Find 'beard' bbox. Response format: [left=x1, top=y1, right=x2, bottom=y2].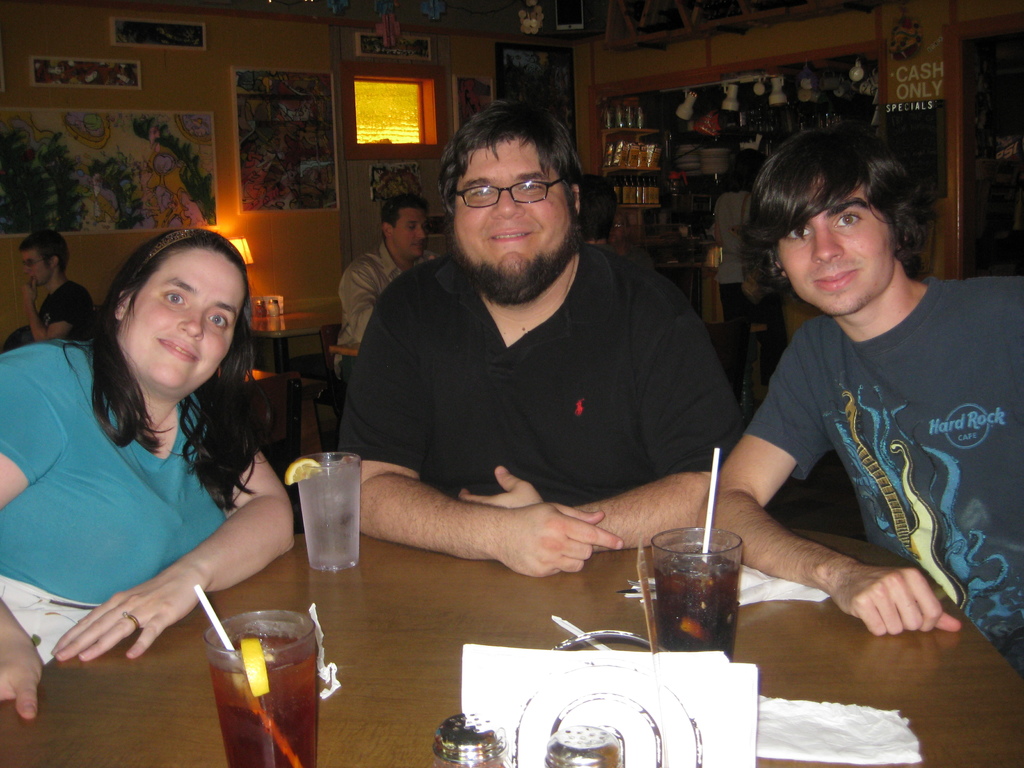
[left=445, top=212, right=587, bottom=307].
